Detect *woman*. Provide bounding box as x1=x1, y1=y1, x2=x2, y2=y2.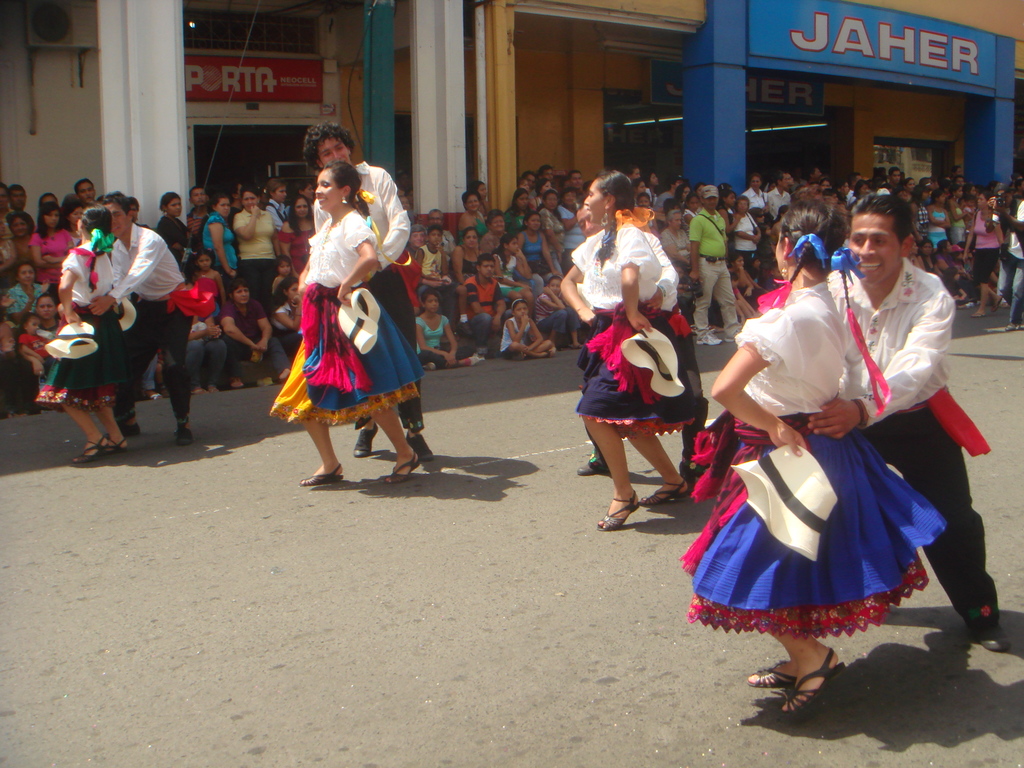
x1=484, y1=228, x2=538, y2=299.
